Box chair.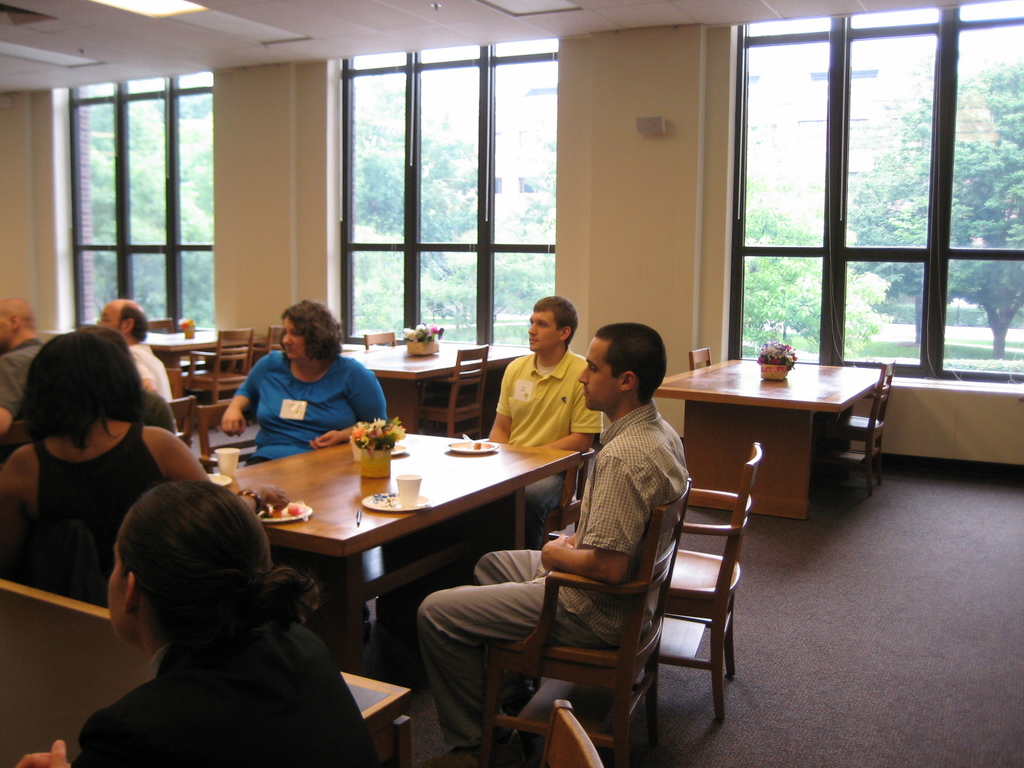
[182, 321, 263, 422].
